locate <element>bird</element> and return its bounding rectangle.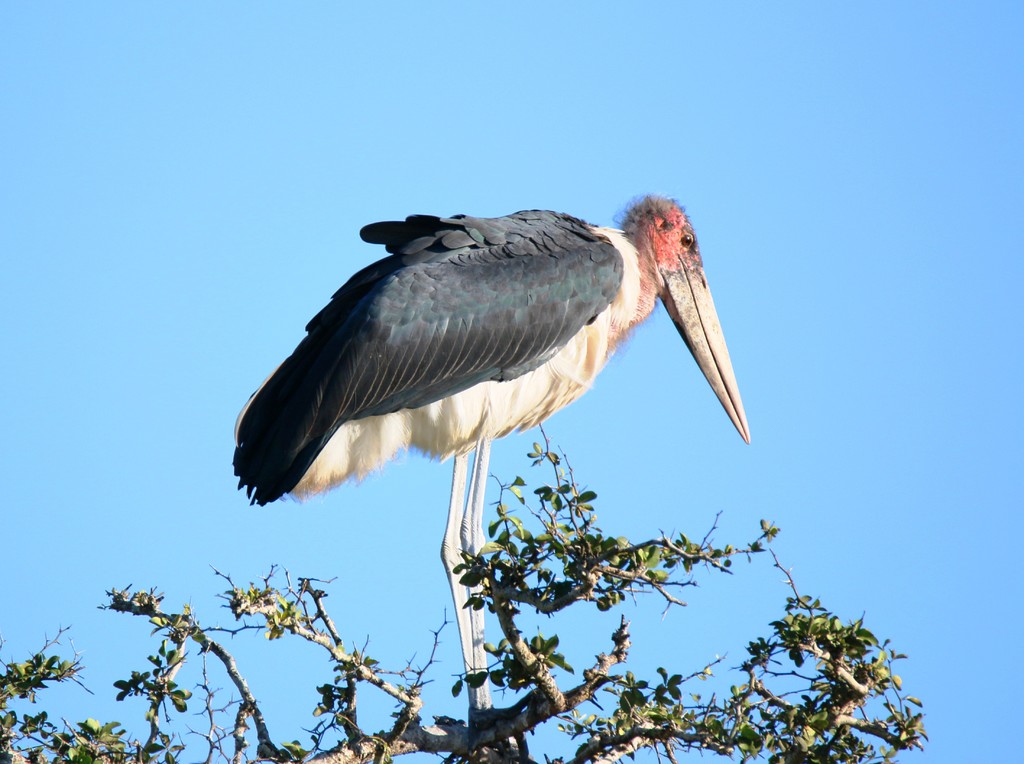
BBox(225, 202, 784, 636).
